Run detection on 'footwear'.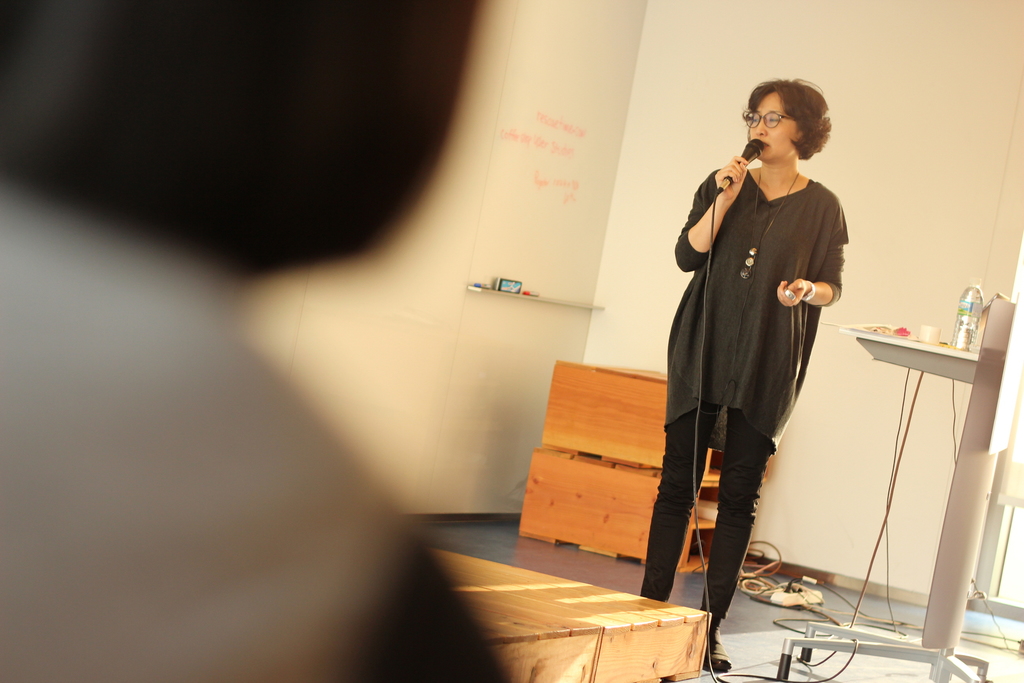
Result: select_region(703, 618, 732, 671).
